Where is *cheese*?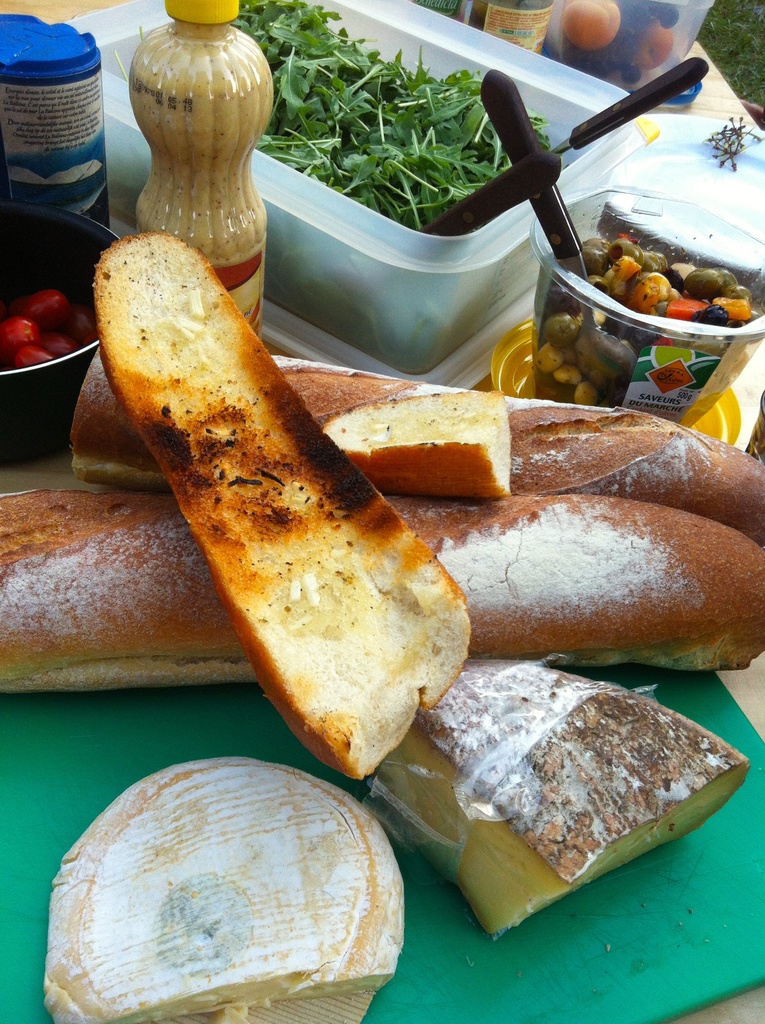
bbox(40, 753, 410, 1021).
